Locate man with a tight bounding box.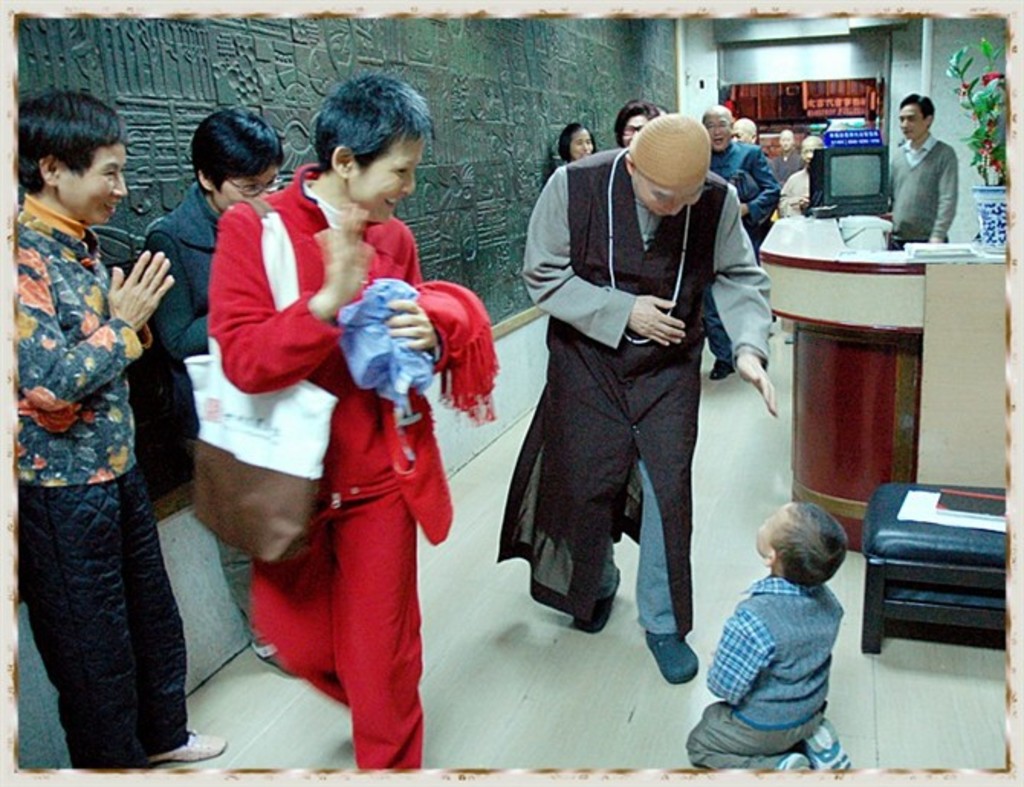
rect(483, 102, 761, 669).
